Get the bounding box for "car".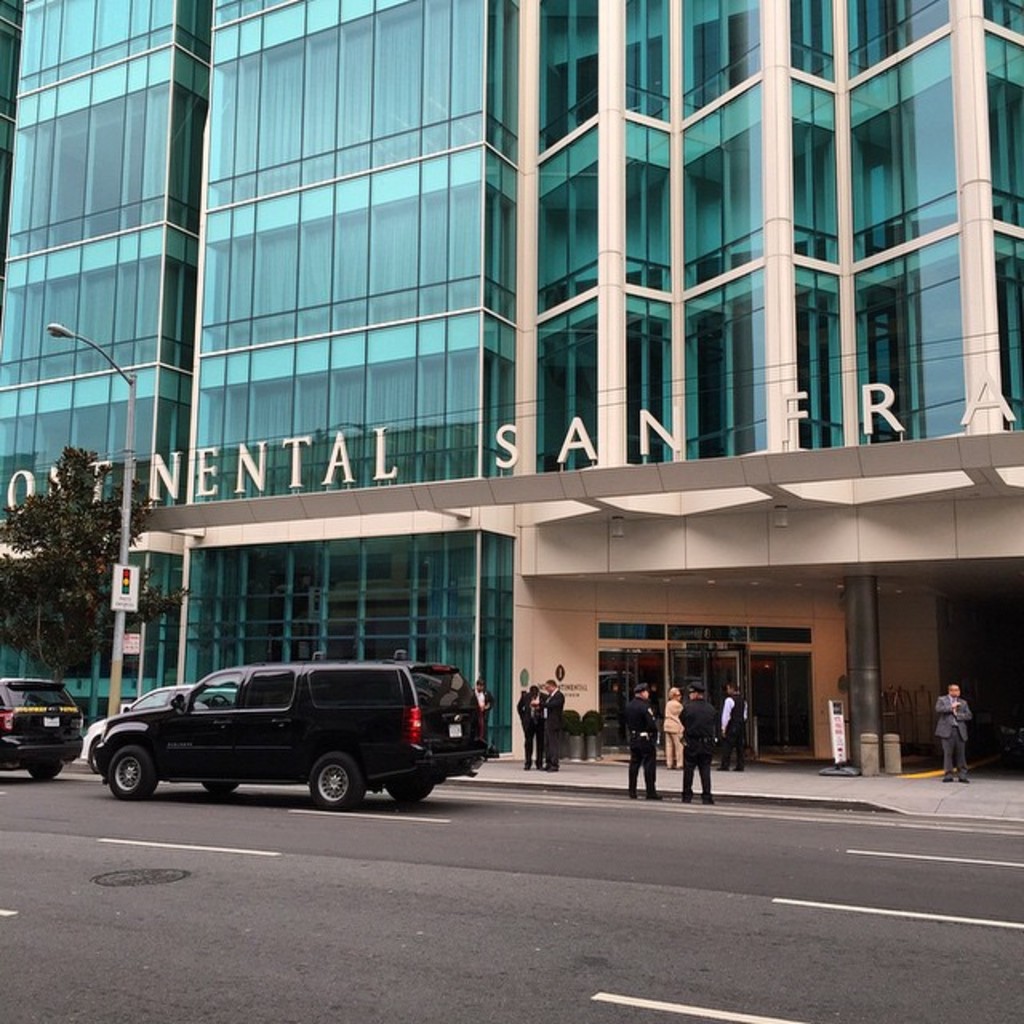
72:683:243:747.
